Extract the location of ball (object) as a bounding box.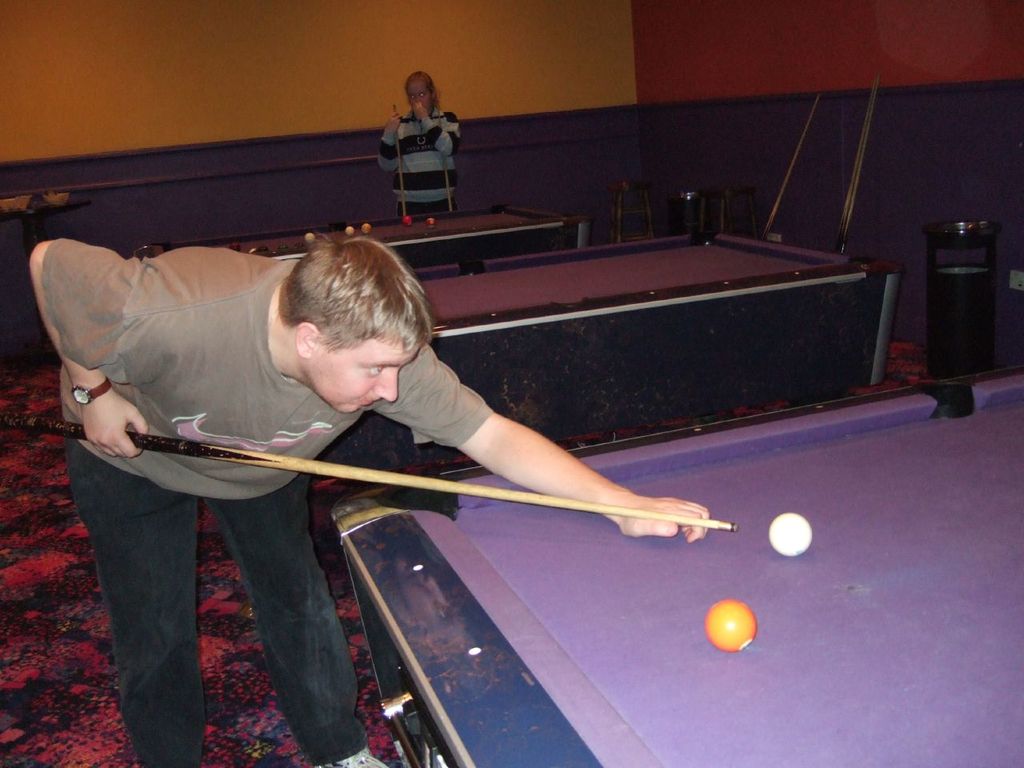
bbox(426, 218, 434, 228).
